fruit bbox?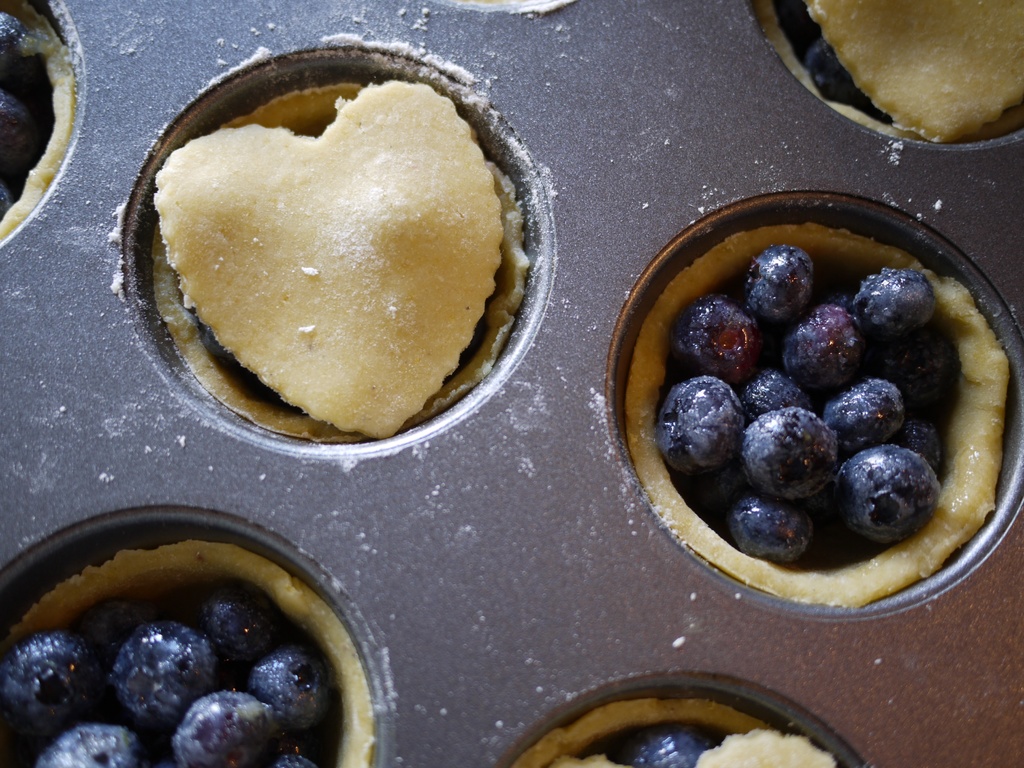
(620, 726, 706, 767)
